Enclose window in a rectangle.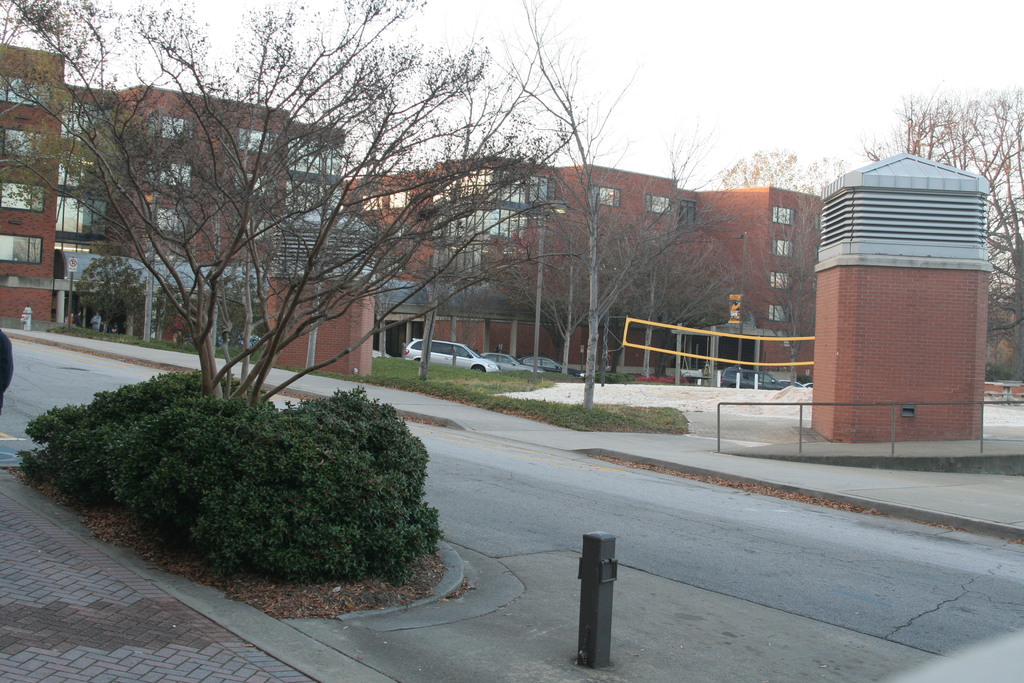
left=6, top=129, right=28, bottom=157.
